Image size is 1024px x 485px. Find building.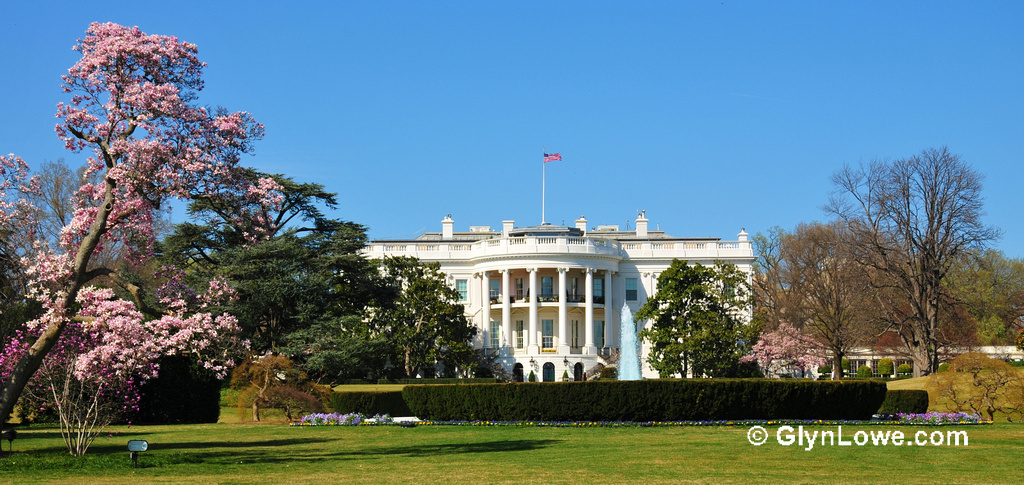
343 196 779 386.
